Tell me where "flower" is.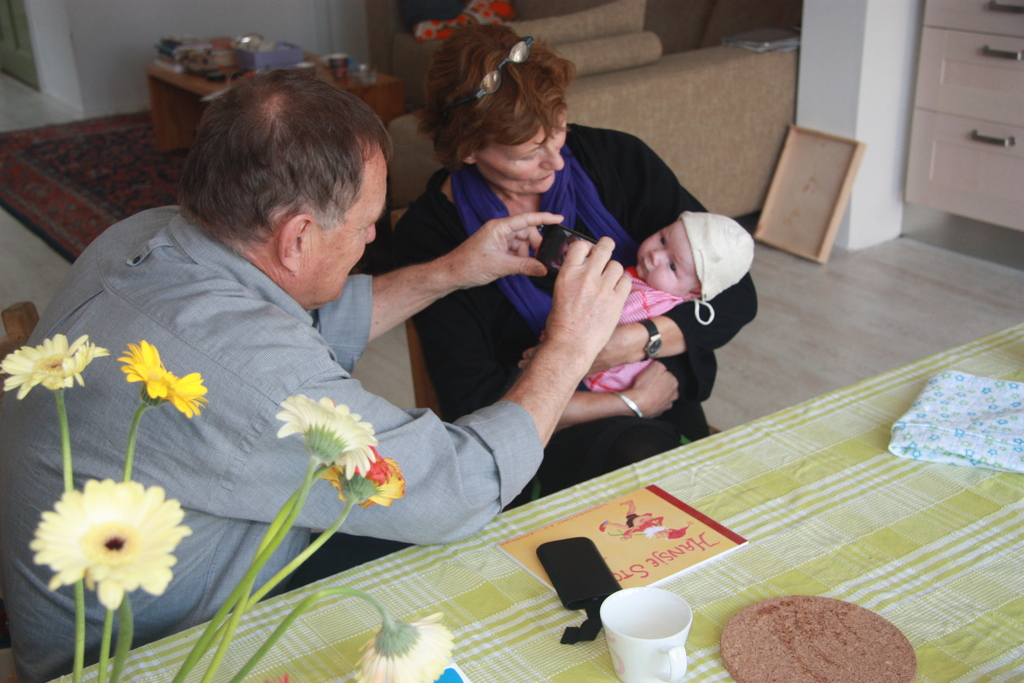
"flower" is at l=0, t=332, r=110, b=399.
